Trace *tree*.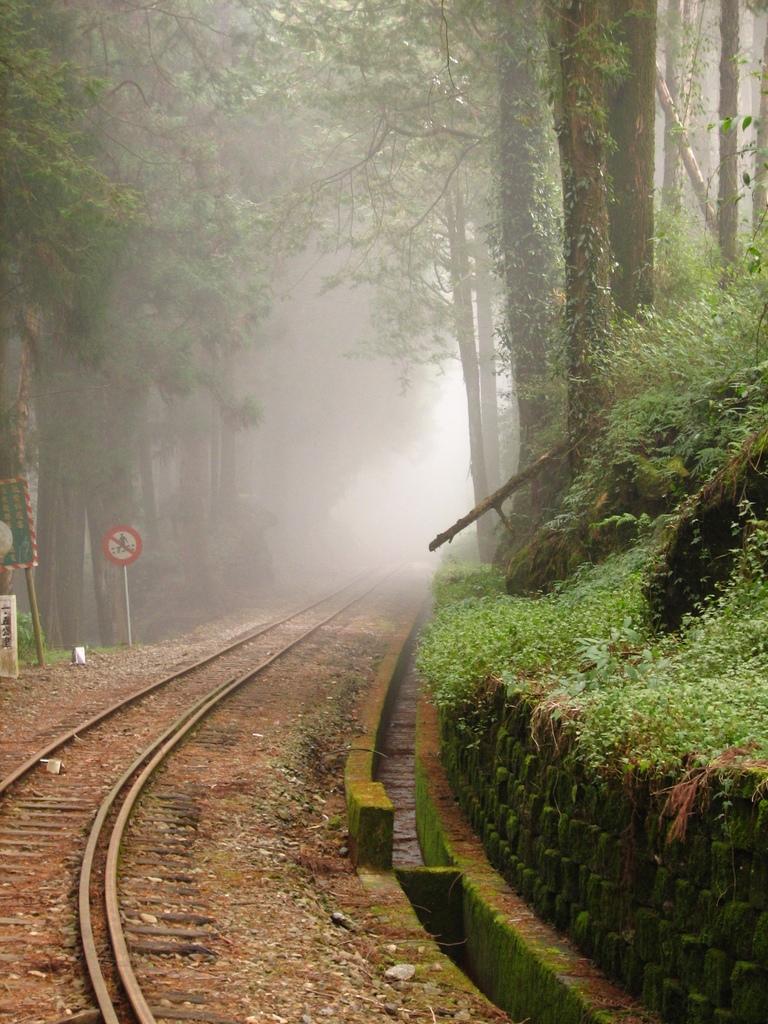
Traced to left=226, top=0, right=506, bottom=571.
